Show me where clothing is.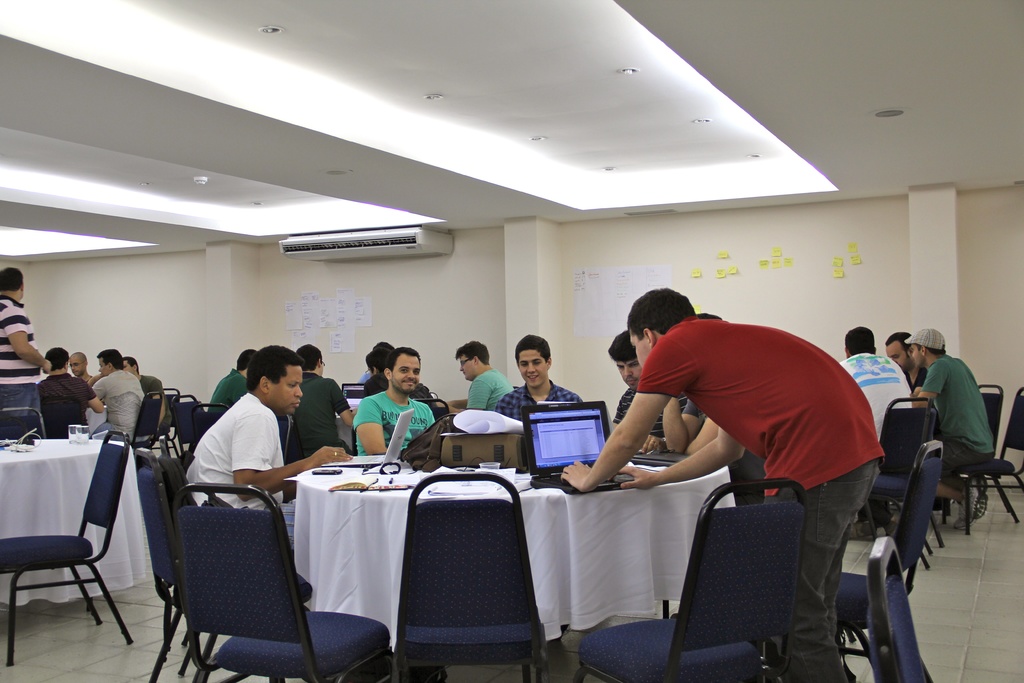
clothing is at box=[680, 402, 765, 504].
